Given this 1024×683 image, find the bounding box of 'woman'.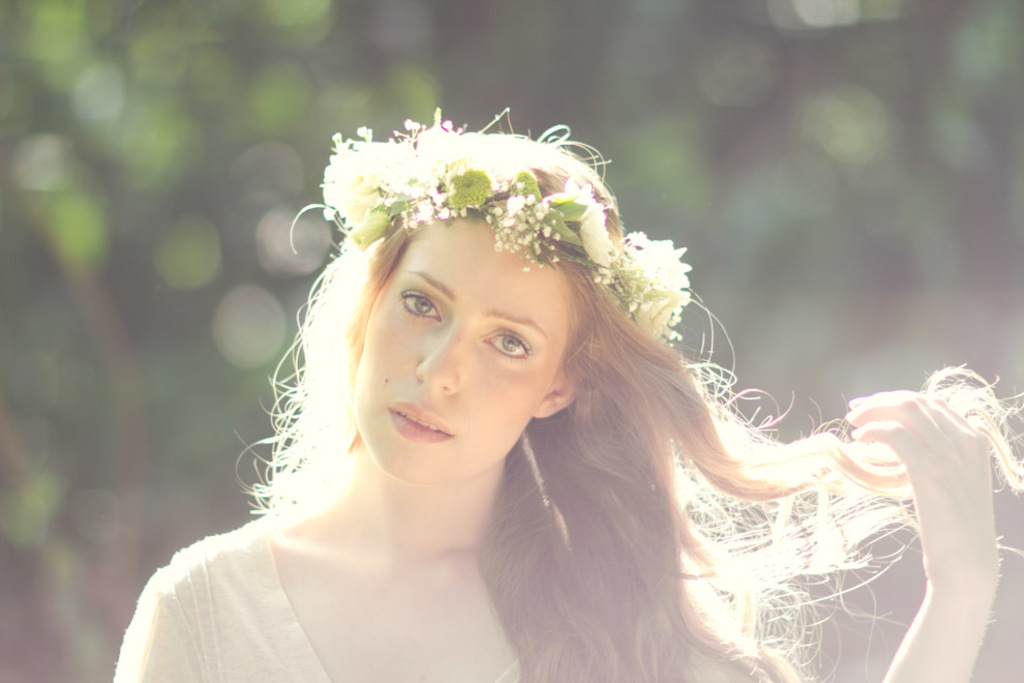
bbox(109, 107, 1023, 682).
